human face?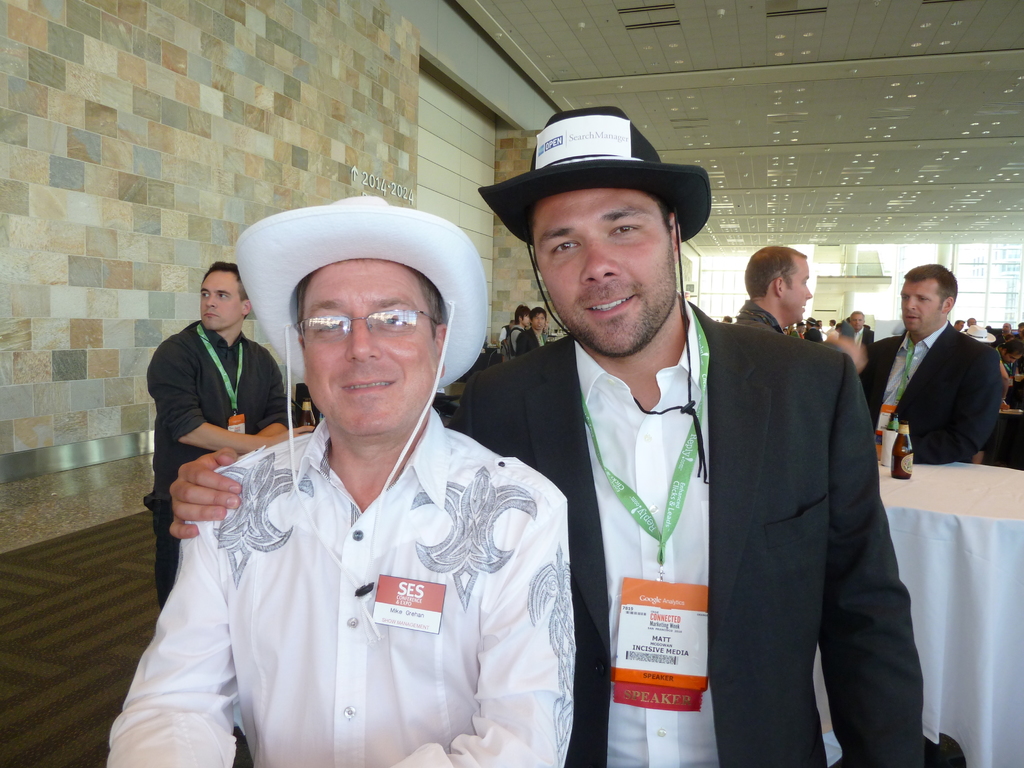
(x1=900, y1=279, x2=944, y2=335)
